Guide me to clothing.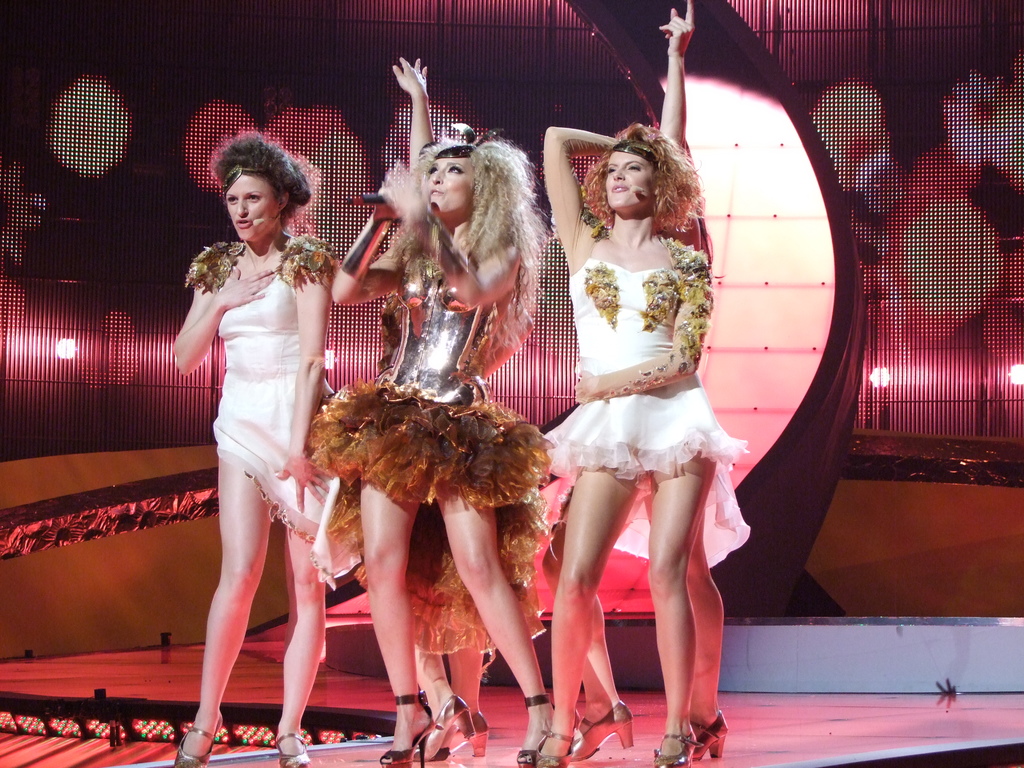
Guidance: 528, 234, 730, 484.
